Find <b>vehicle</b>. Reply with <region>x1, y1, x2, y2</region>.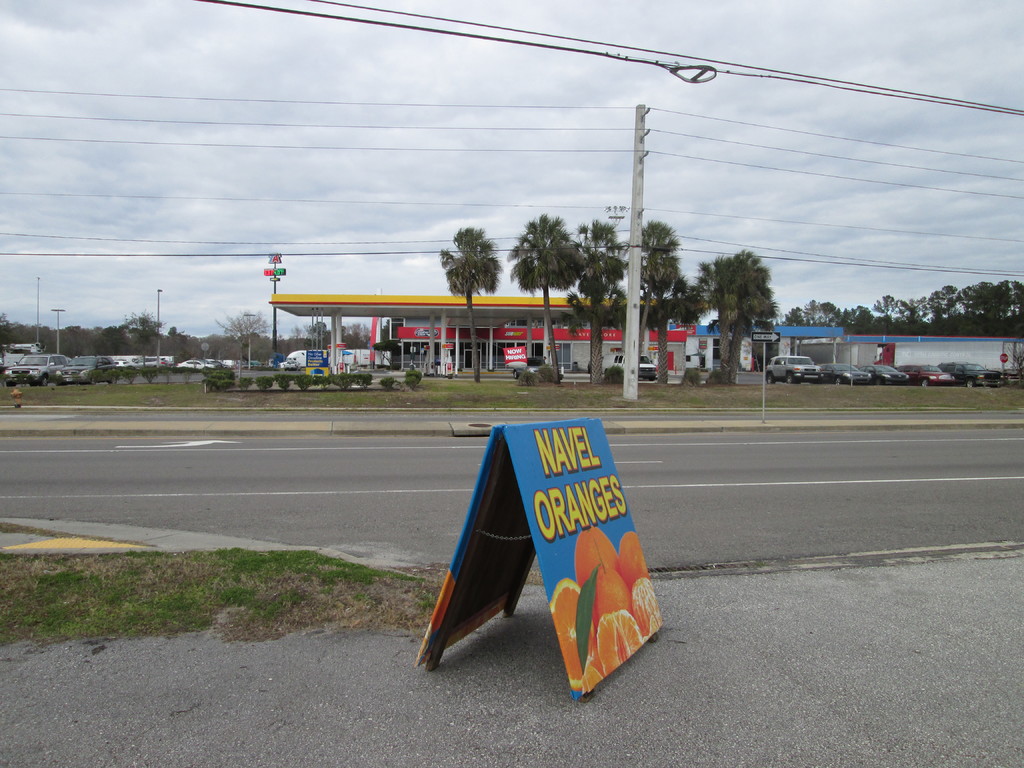
<region>57, 354, 113, 386</region>.
